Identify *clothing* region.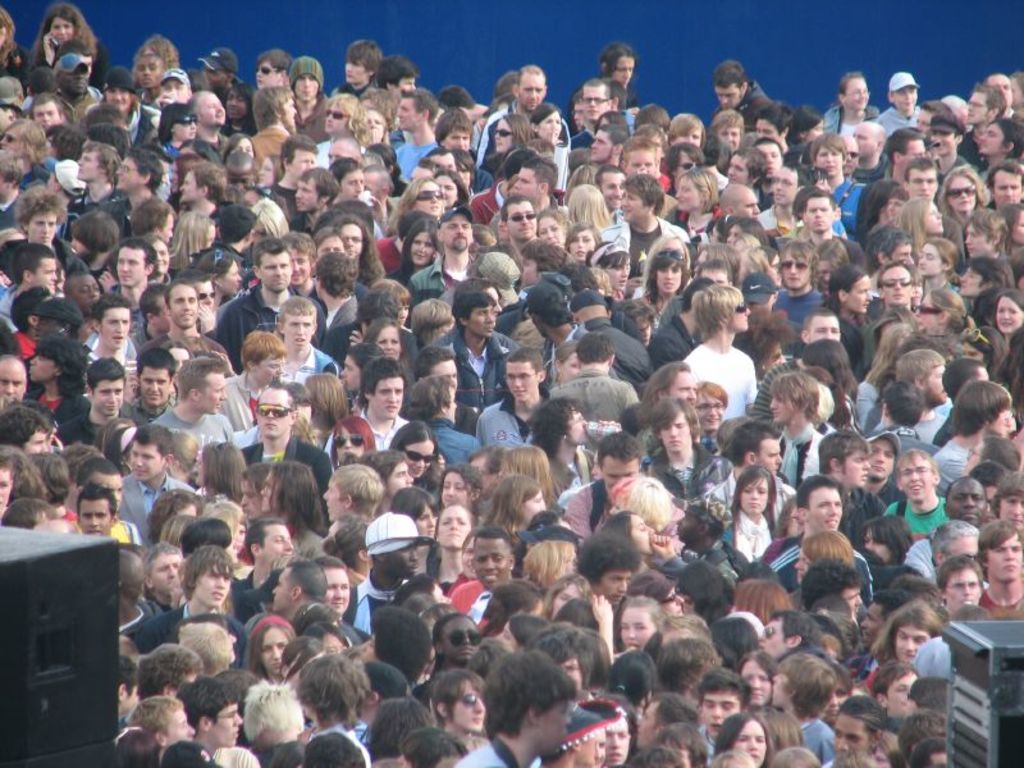
Region: locate(384, 256, 412, 285).
